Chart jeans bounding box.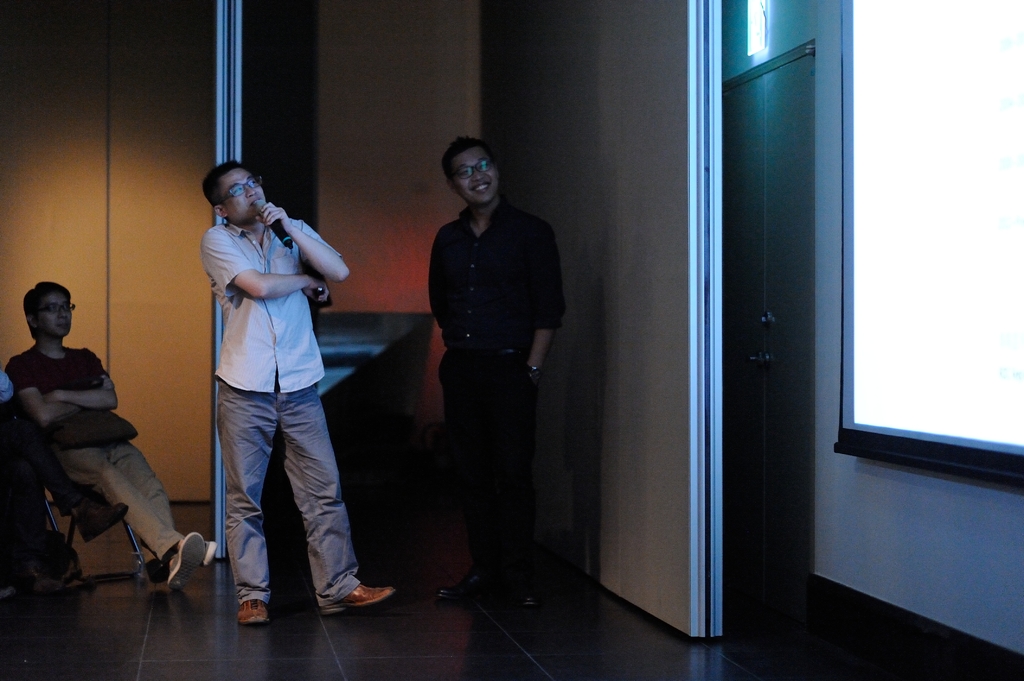
Charted: x1=199 y1=361 x2=348 y2=618.
